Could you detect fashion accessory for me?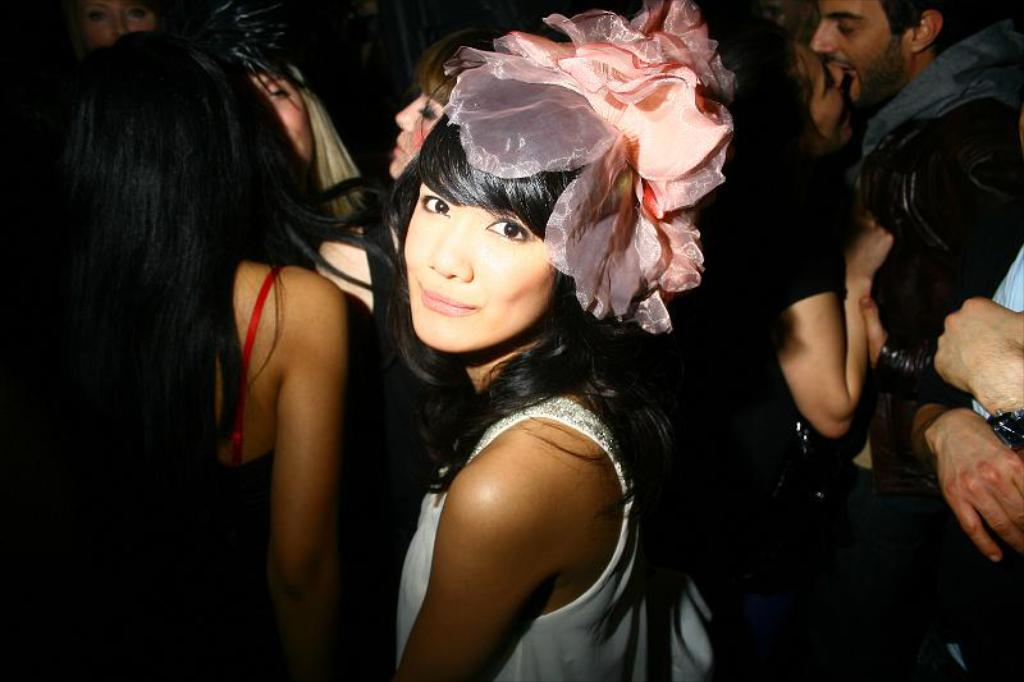
Detection result: Rect(984, 406, 1023, 456).
